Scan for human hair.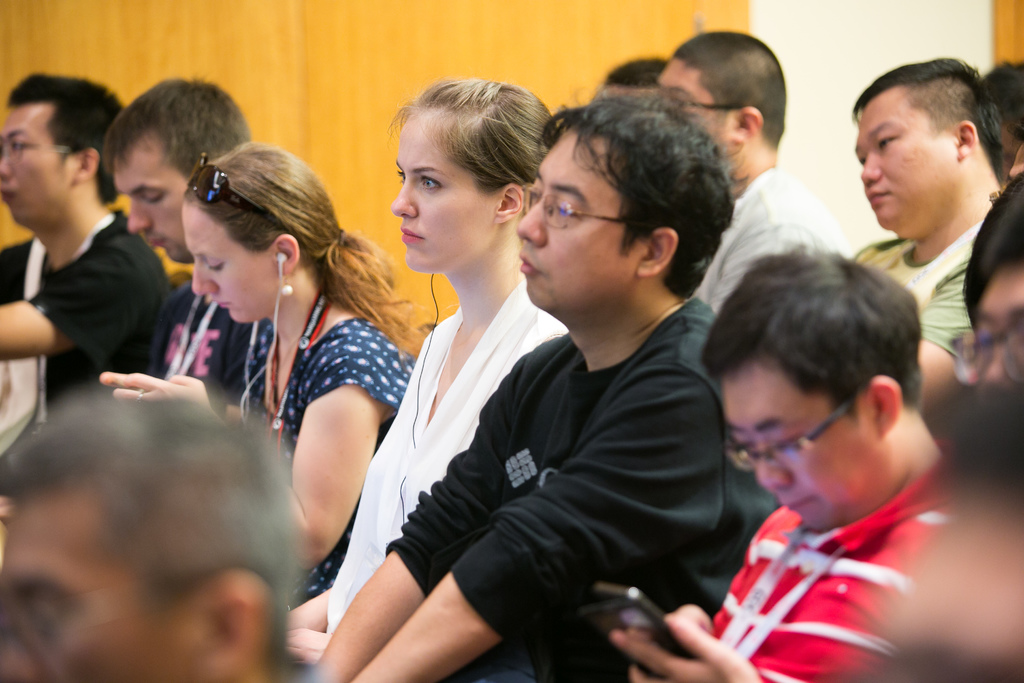
Scan result: left=536, top=74, right=736, bottom=300.
